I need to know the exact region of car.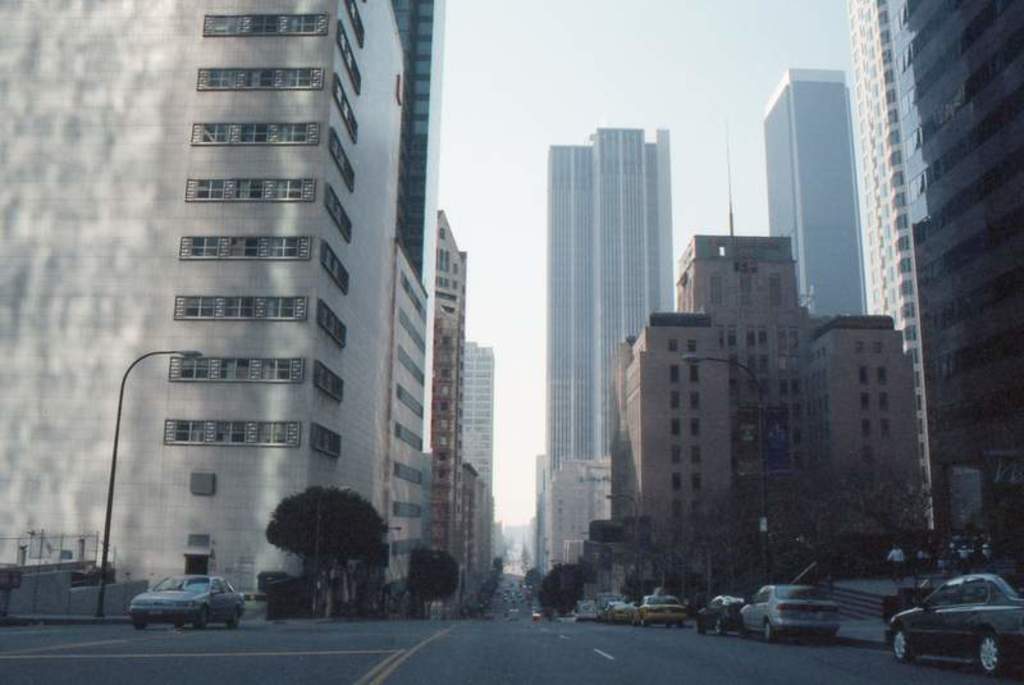
Region: 127, 574, 242, 629.
